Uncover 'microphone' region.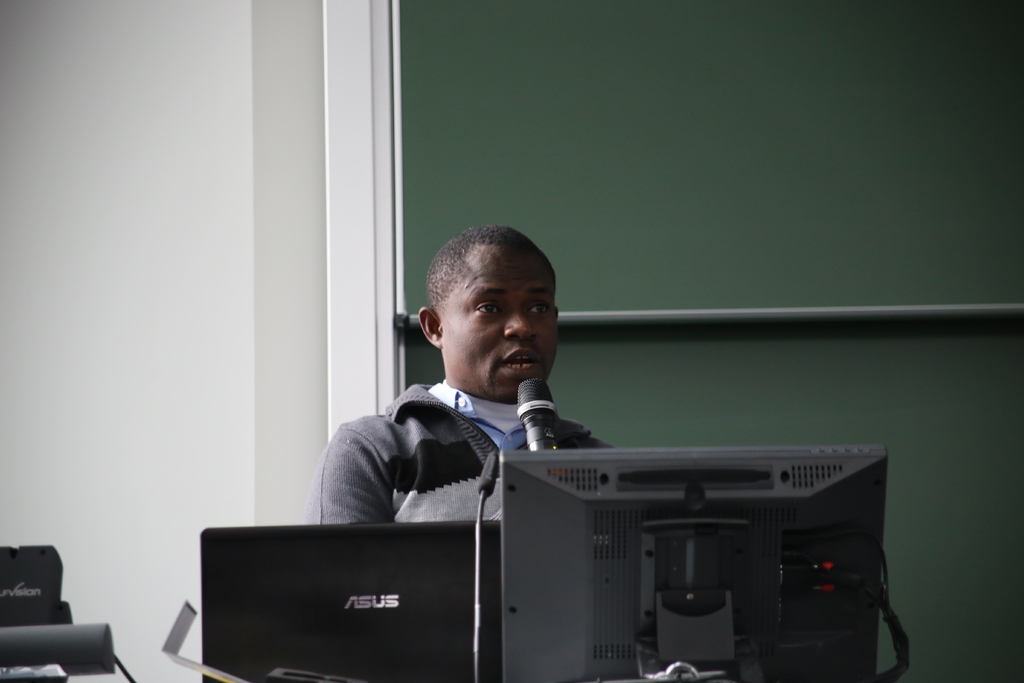
Uncovered: [left=516, top=377, right=559, bottom=449].
